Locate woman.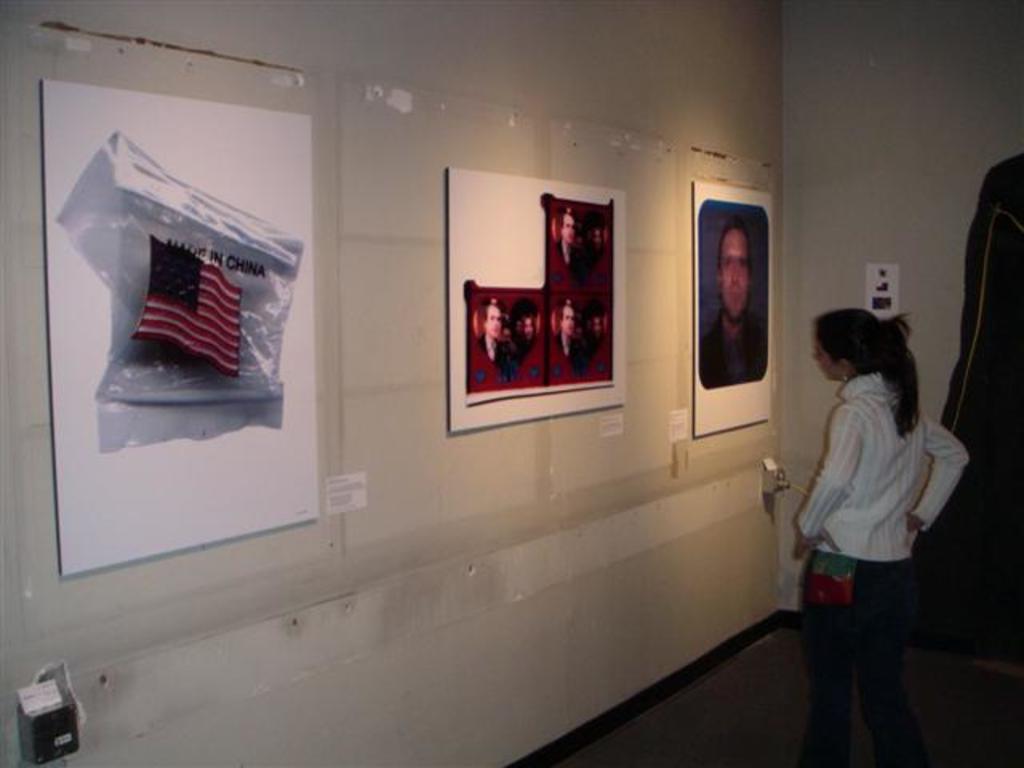
Bounding box: rect(779, 272, 990, 757).
